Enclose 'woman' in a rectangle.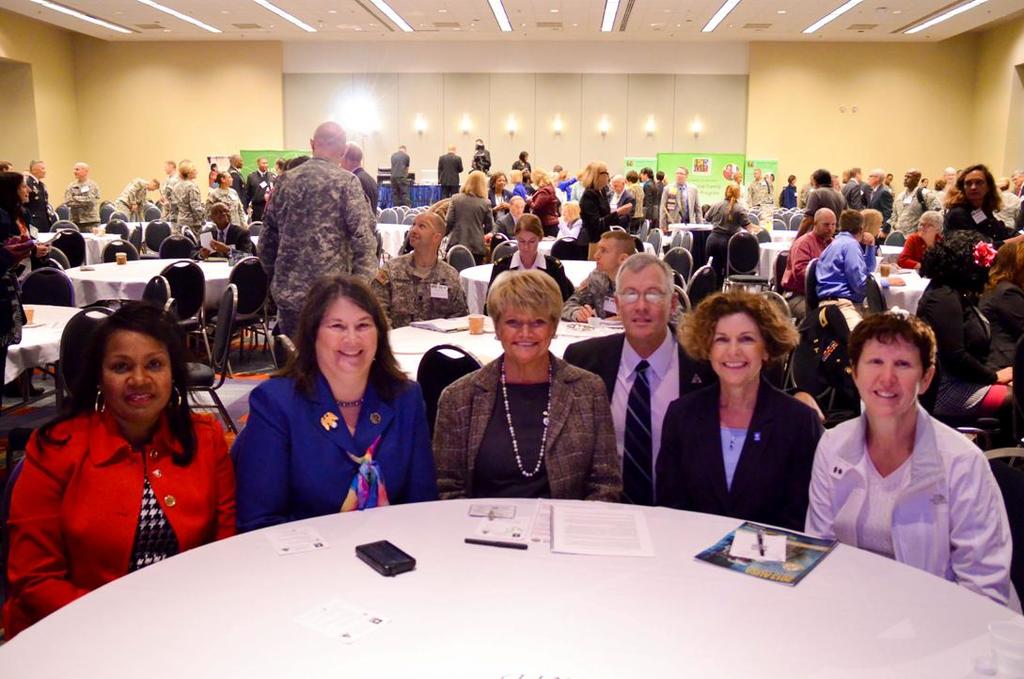
229:272:440:533.
